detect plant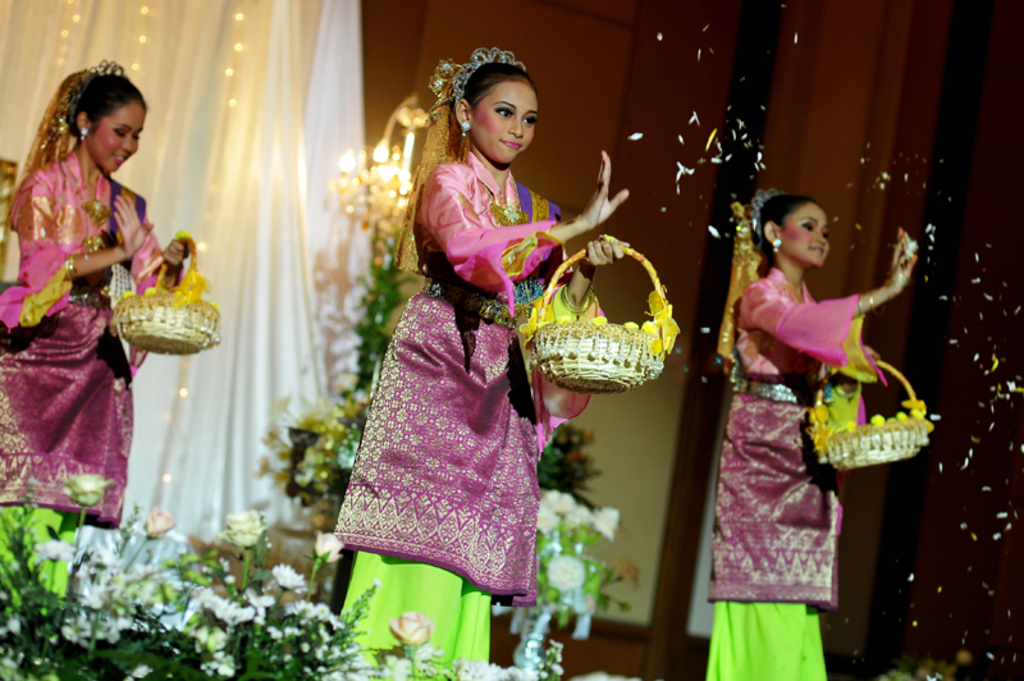
(left=525, top=421, right=616, bottom=520)
